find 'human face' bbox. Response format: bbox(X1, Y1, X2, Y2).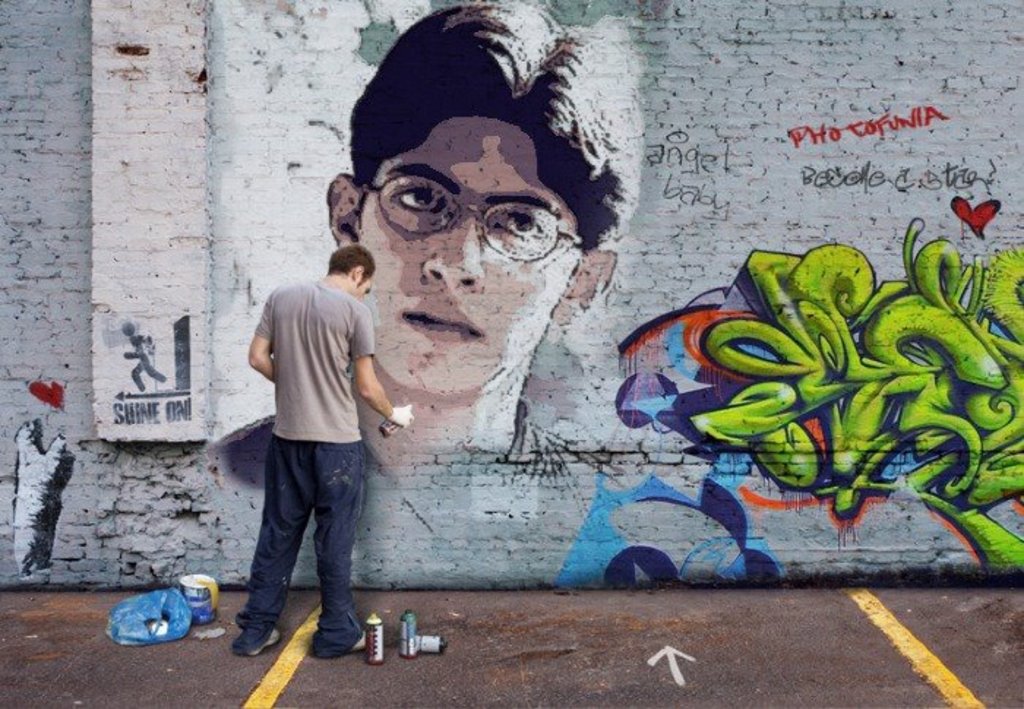
bbox(358, 118, 585, 396).
